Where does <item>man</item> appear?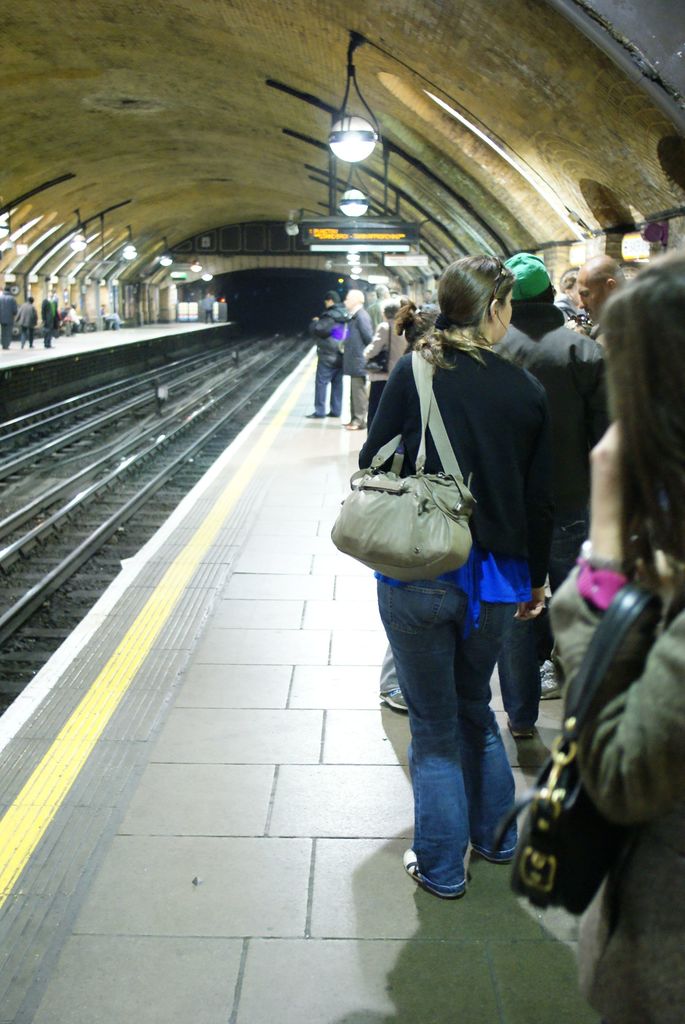
Appears at [578, 255, 629, 353].
